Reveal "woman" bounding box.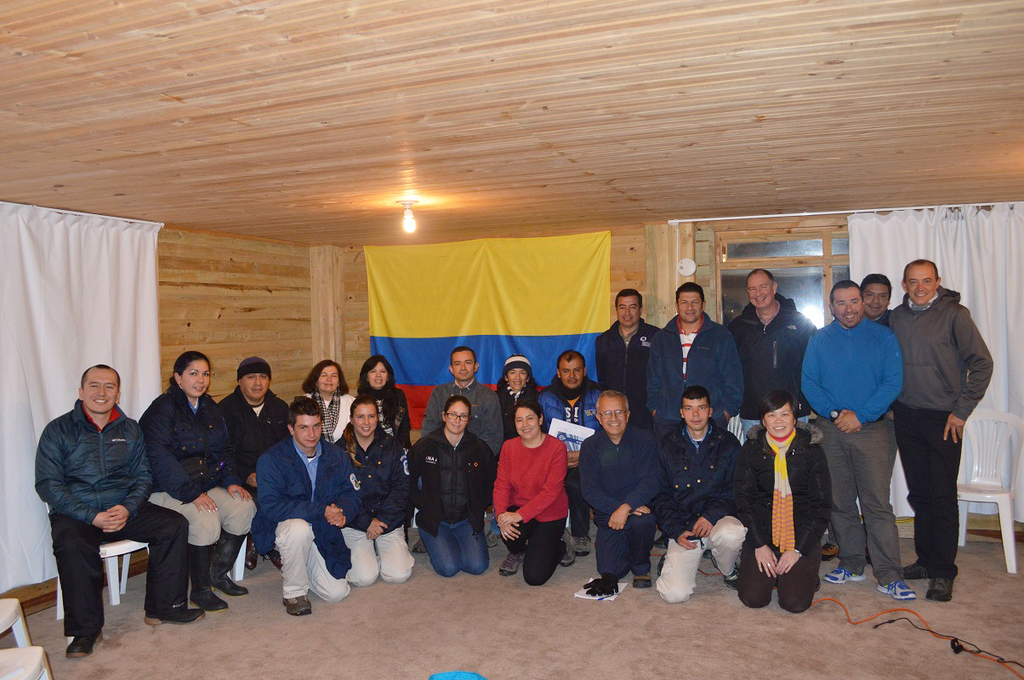
Revealed: <bbox>136, 348, 253, 615</bbox>.
